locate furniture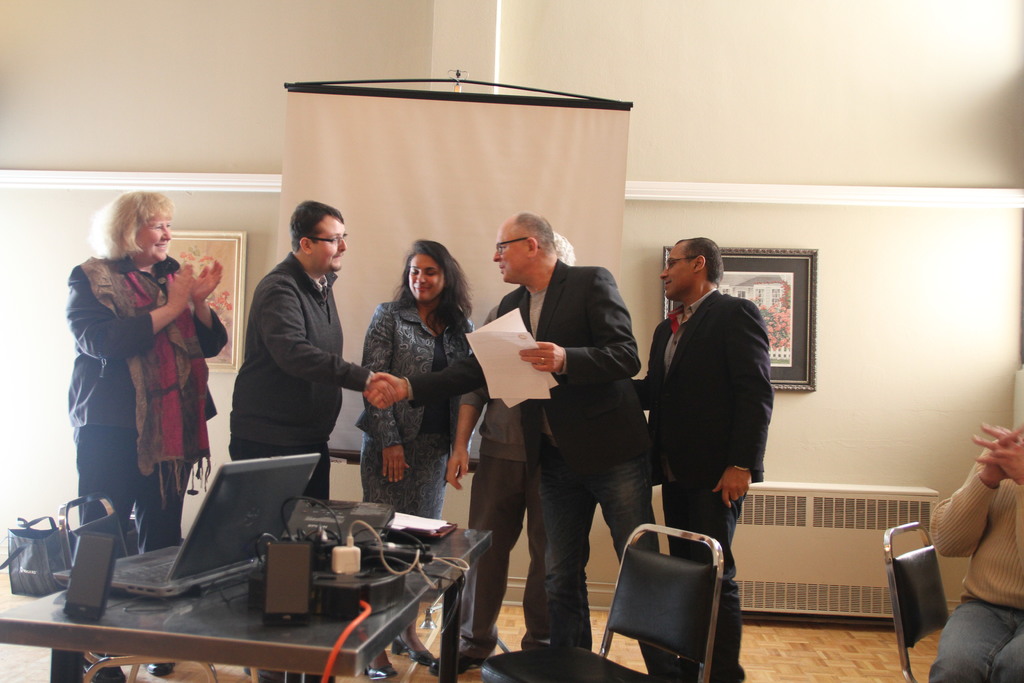
741, 487, 940, 617
